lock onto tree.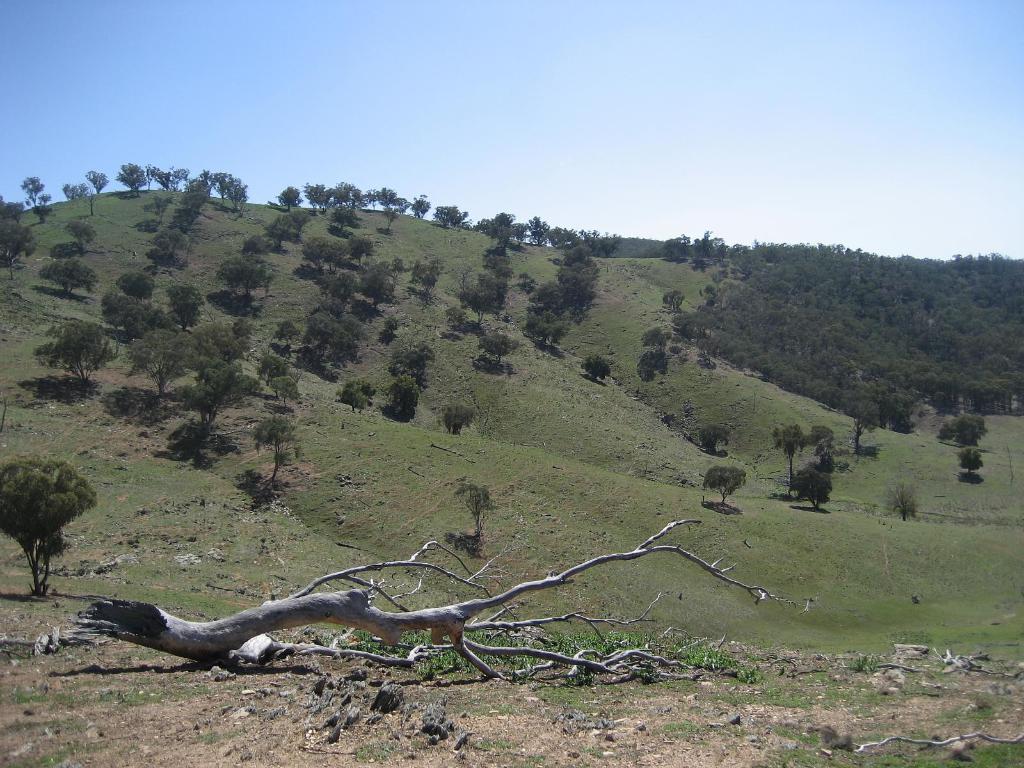
Locked: select_region(170, 284, 206, 330).
